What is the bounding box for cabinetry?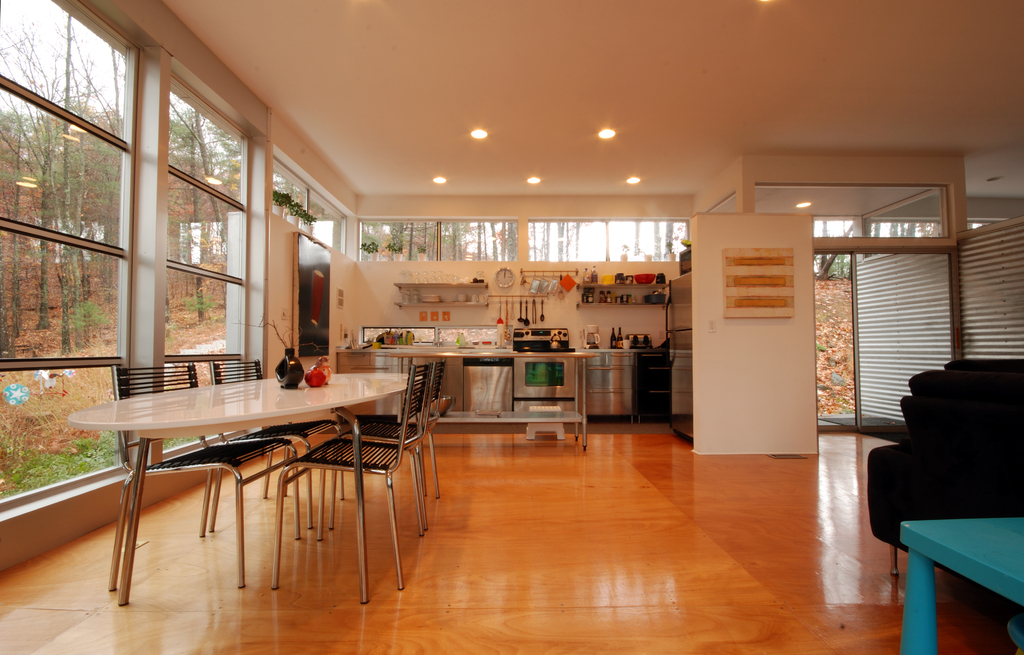
box(668, 347, 695, 424).
